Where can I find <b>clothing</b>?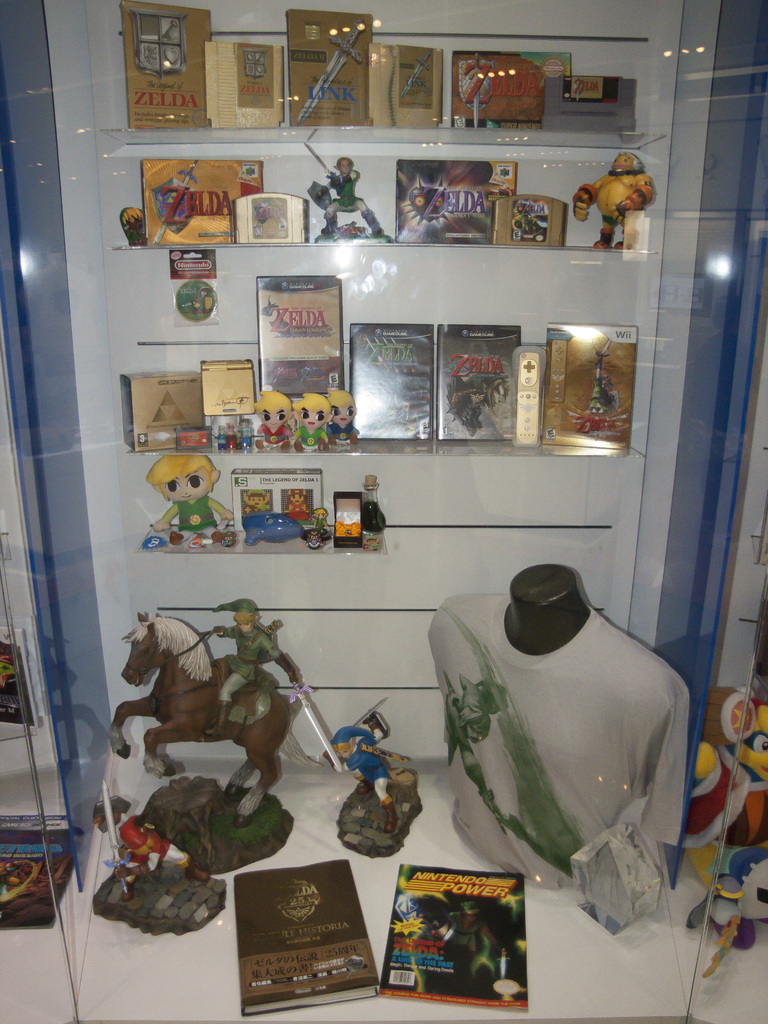
You can find it at <box>219,618,280,704</box>.
